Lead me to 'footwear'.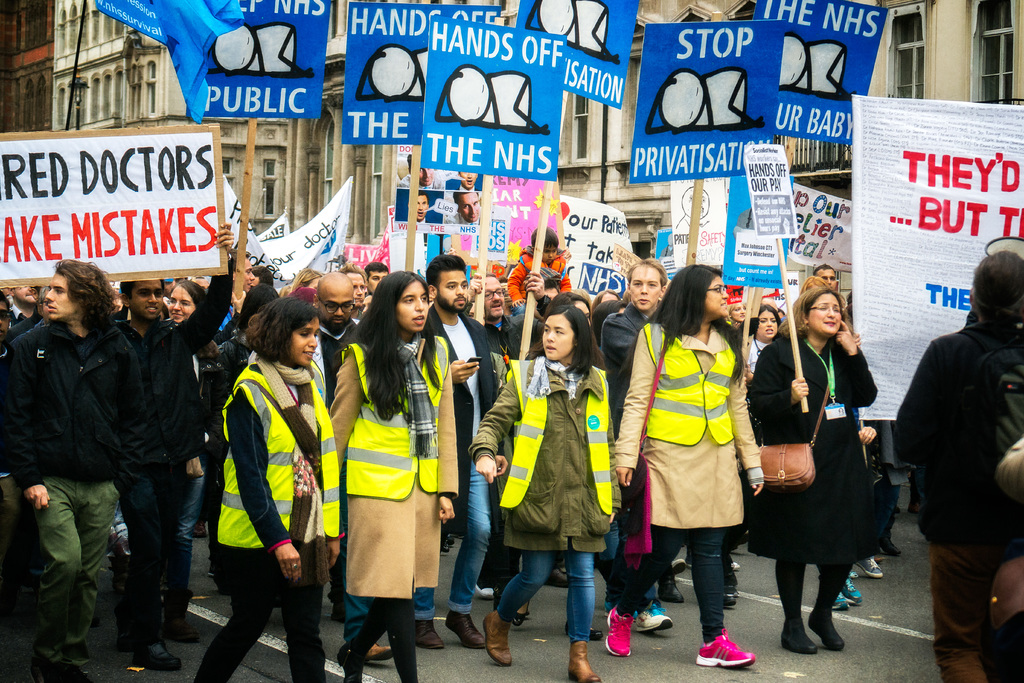
Lead to <bbox>172, 607, 206, 639</bbox>.
